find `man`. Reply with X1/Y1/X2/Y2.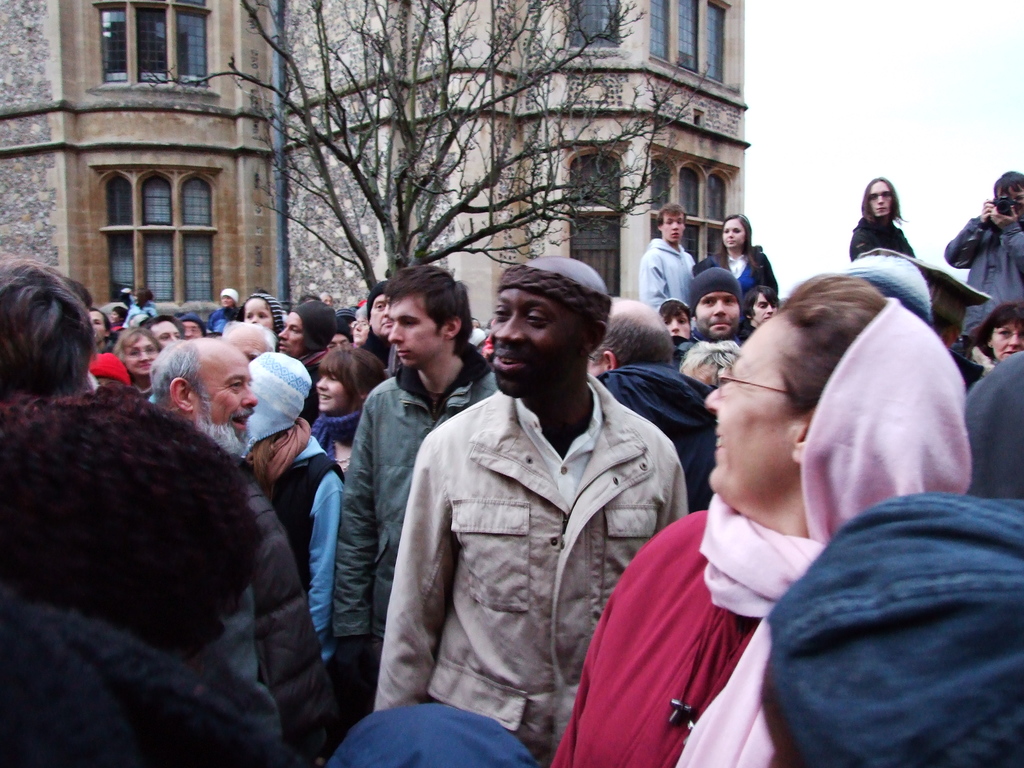
276/300/335/362.
